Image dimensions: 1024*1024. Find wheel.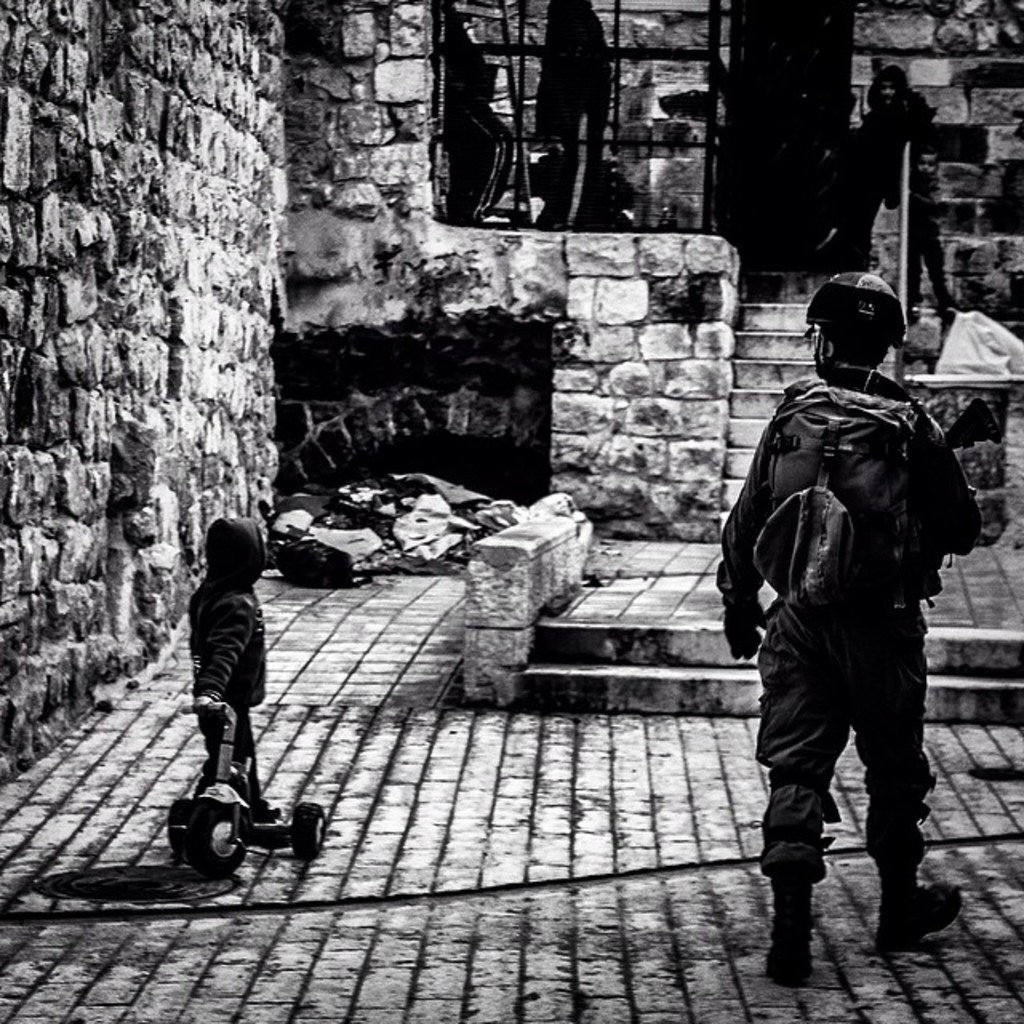
(x1=293, y1=803, x2=326, y2=862).
